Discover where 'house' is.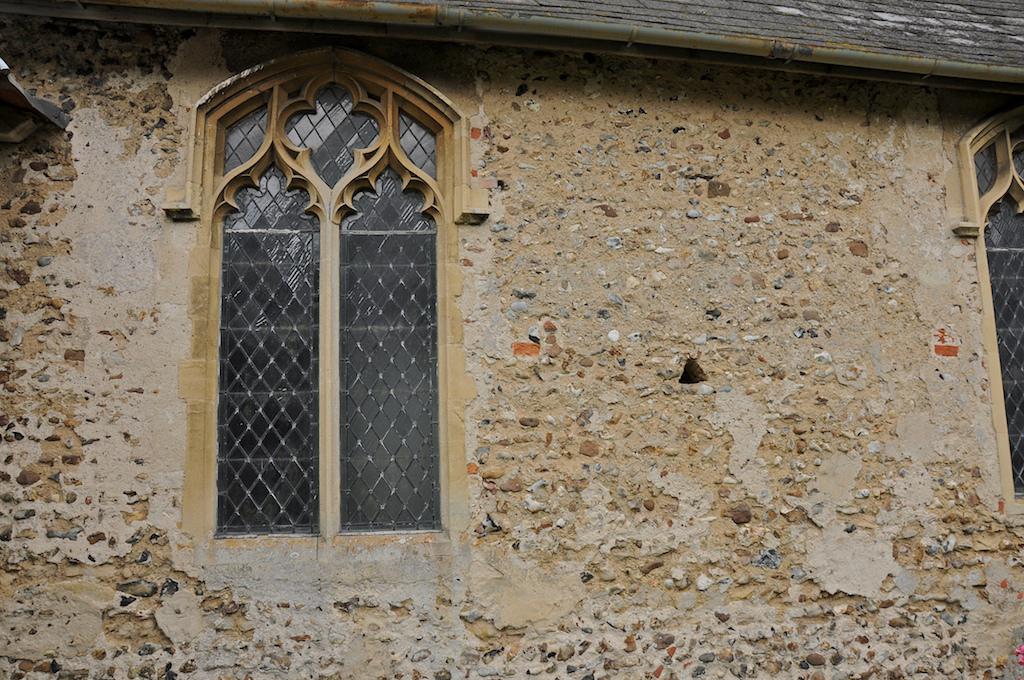
Discovered at crop(0, 0, 1023, 679).
